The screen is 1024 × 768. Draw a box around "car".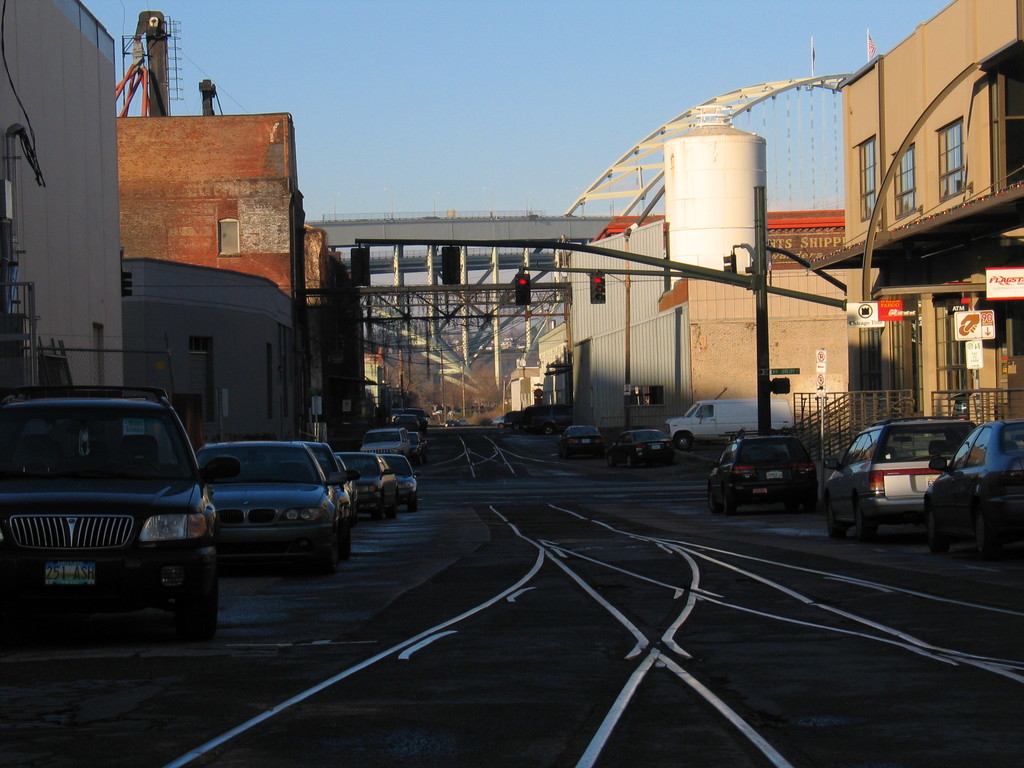
pyautogui.locateOnScreen(176, 436, 353, 573).
